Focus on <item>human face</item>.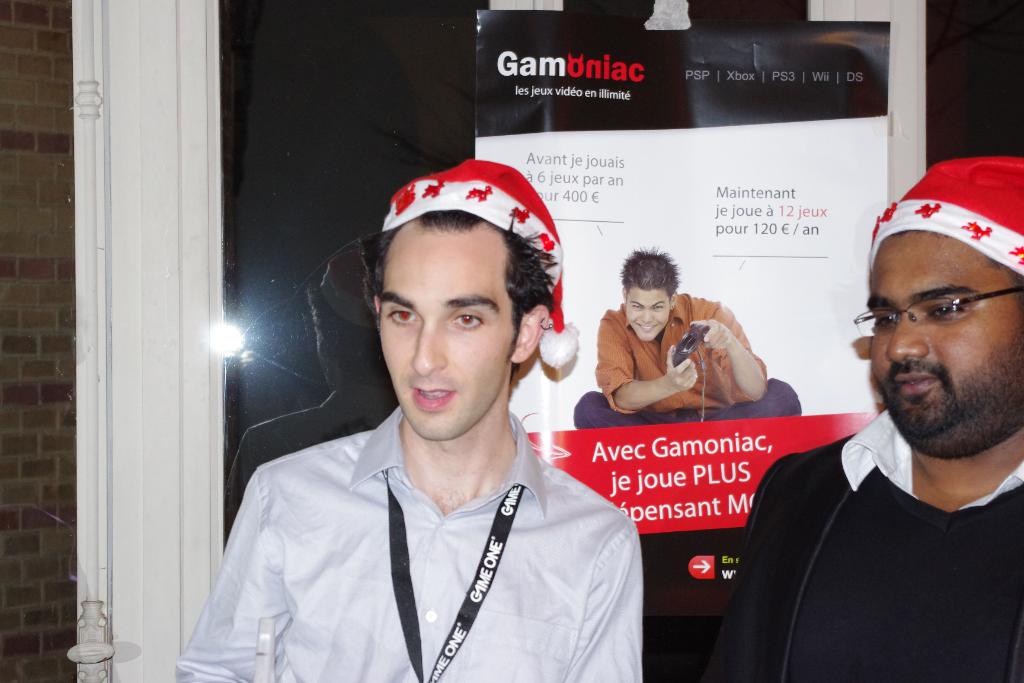
Focused at 624/290/673/340.
